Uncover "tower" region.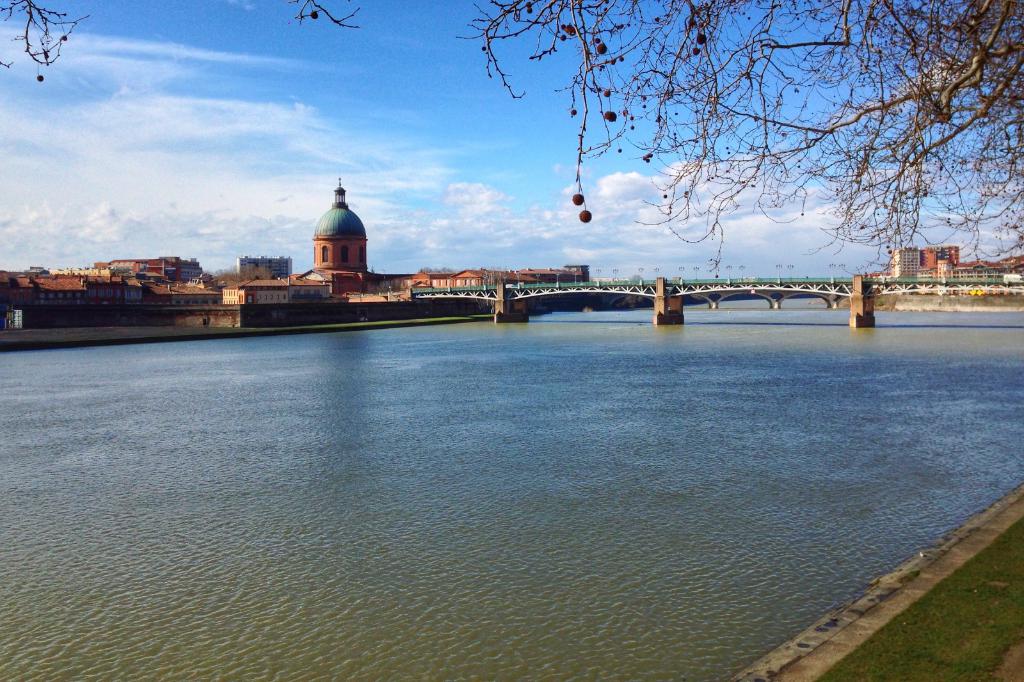
Uncovered: region(316, 175, 369, 264).
